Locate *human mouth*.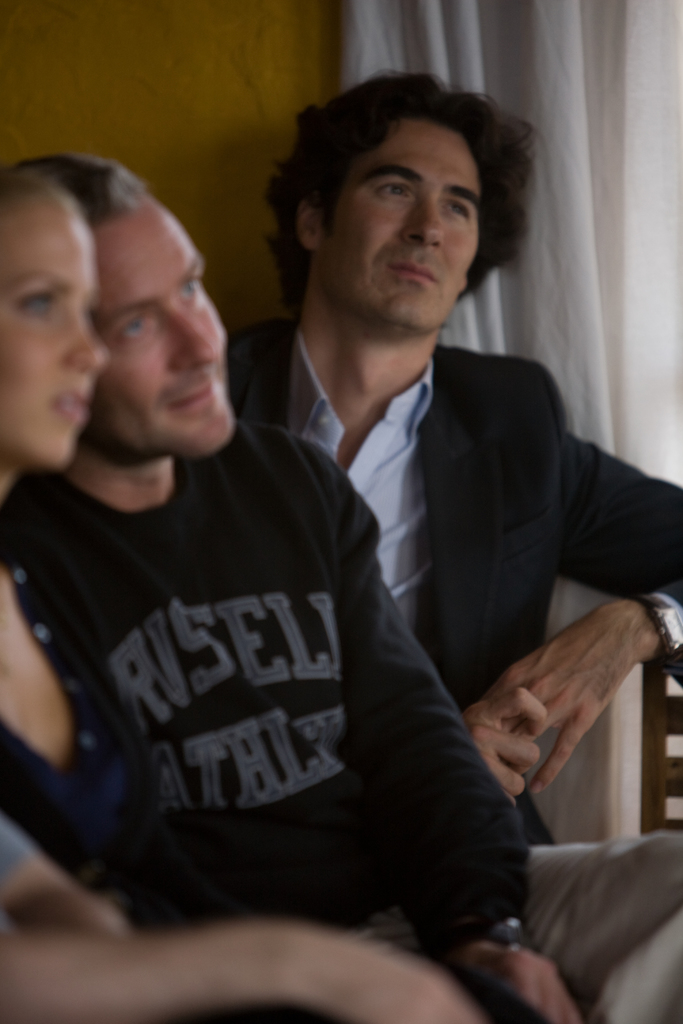
Bounding box: region(174, 381, 224, 419).
